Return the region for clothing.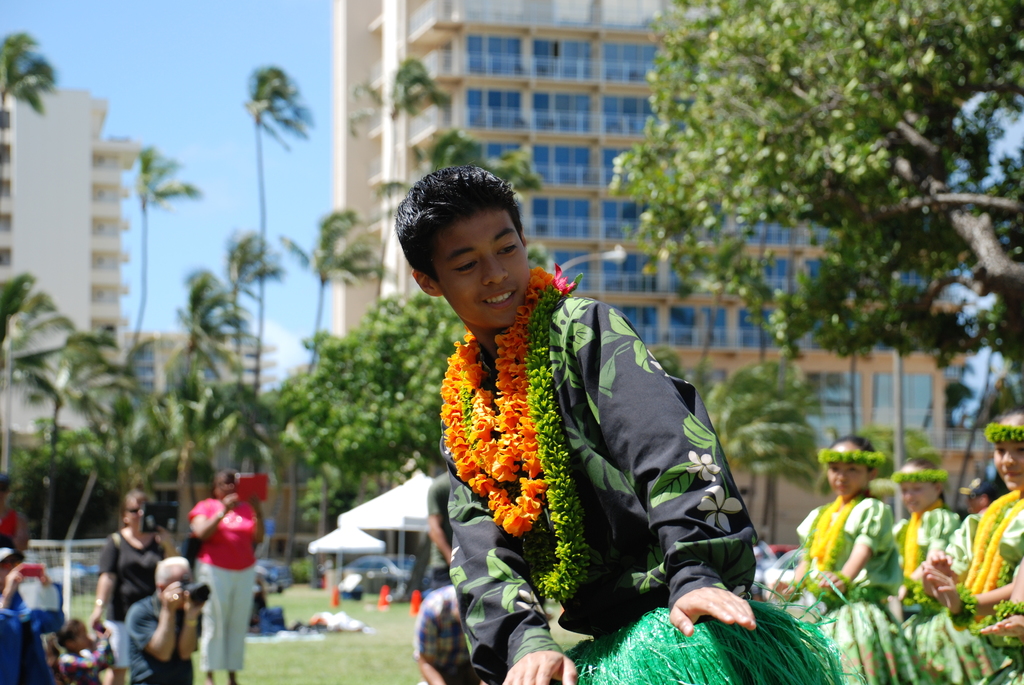
left=893, top=508, right=962, bottom=573.
